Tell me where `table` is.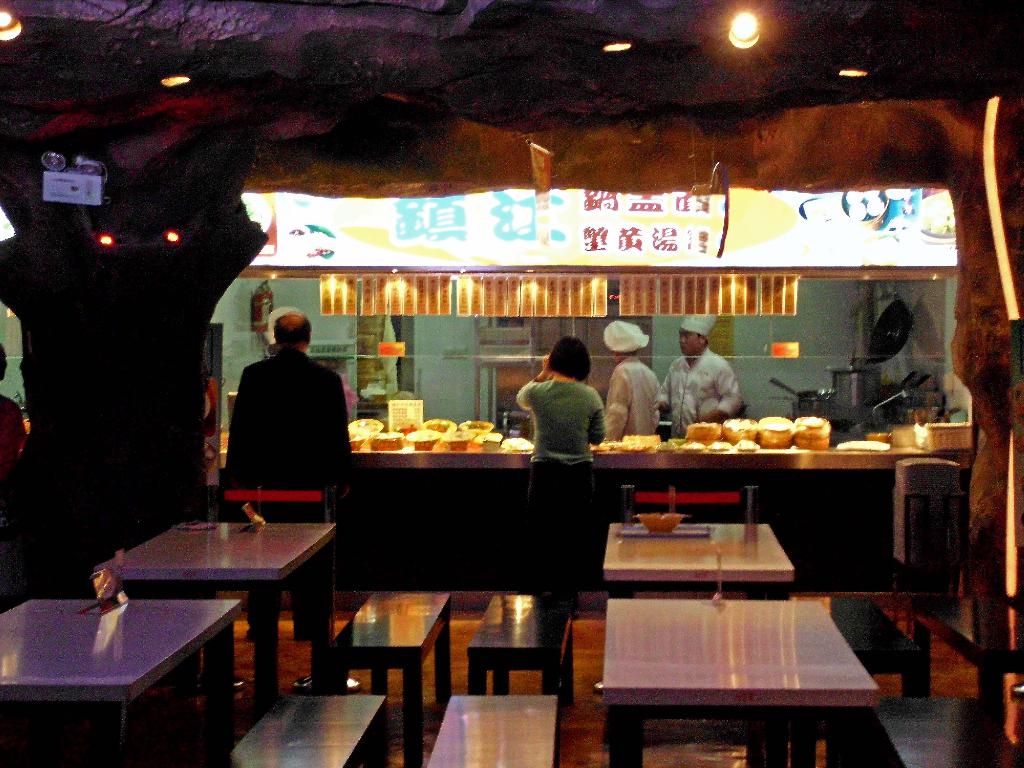
`table` is at rect(8, 583, 262, 756).
